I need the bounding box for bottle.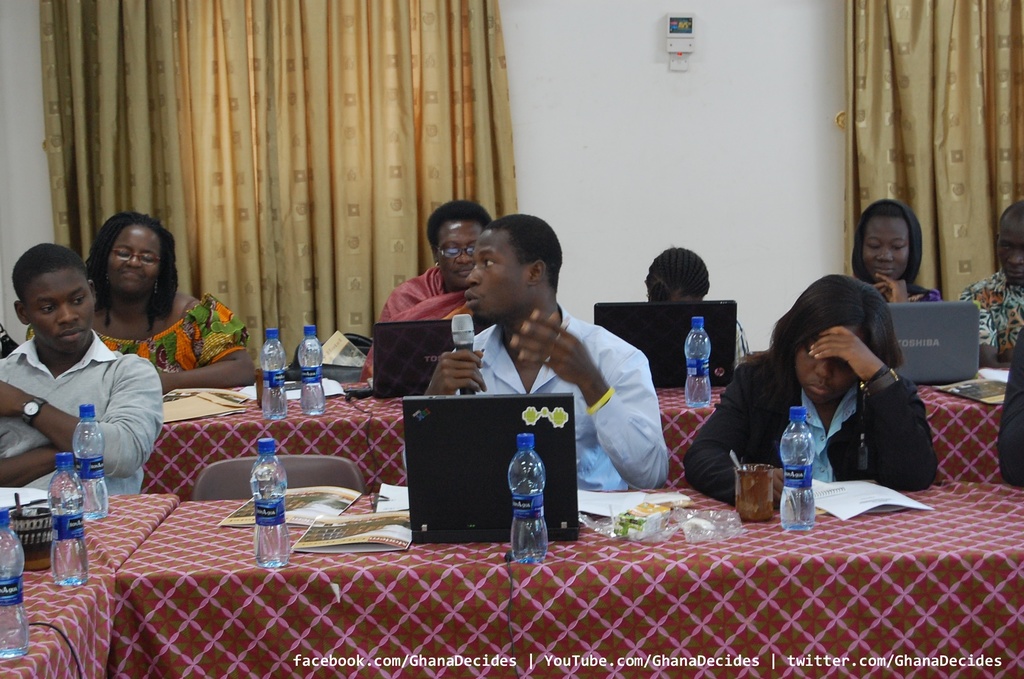
Here it is: 250,439,289,575.
